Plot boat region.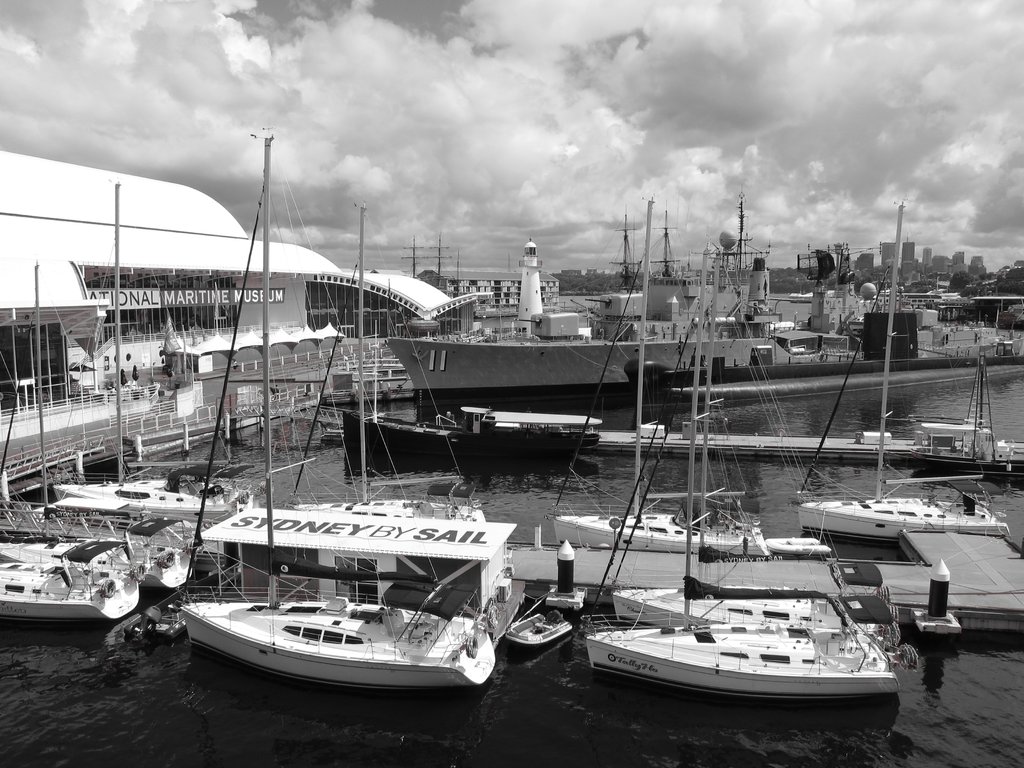
Plotted at box(506, 598, 571, 648).
